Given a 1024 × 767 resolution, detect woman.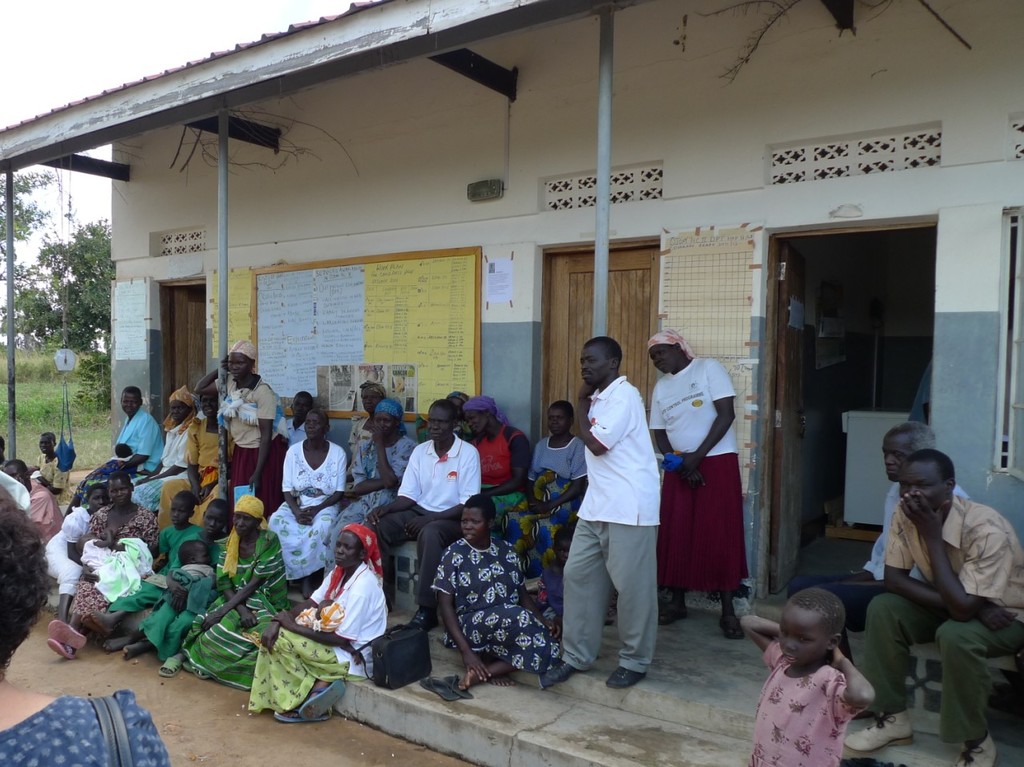
x1=0, y1=495, x2=167, y2=766.
